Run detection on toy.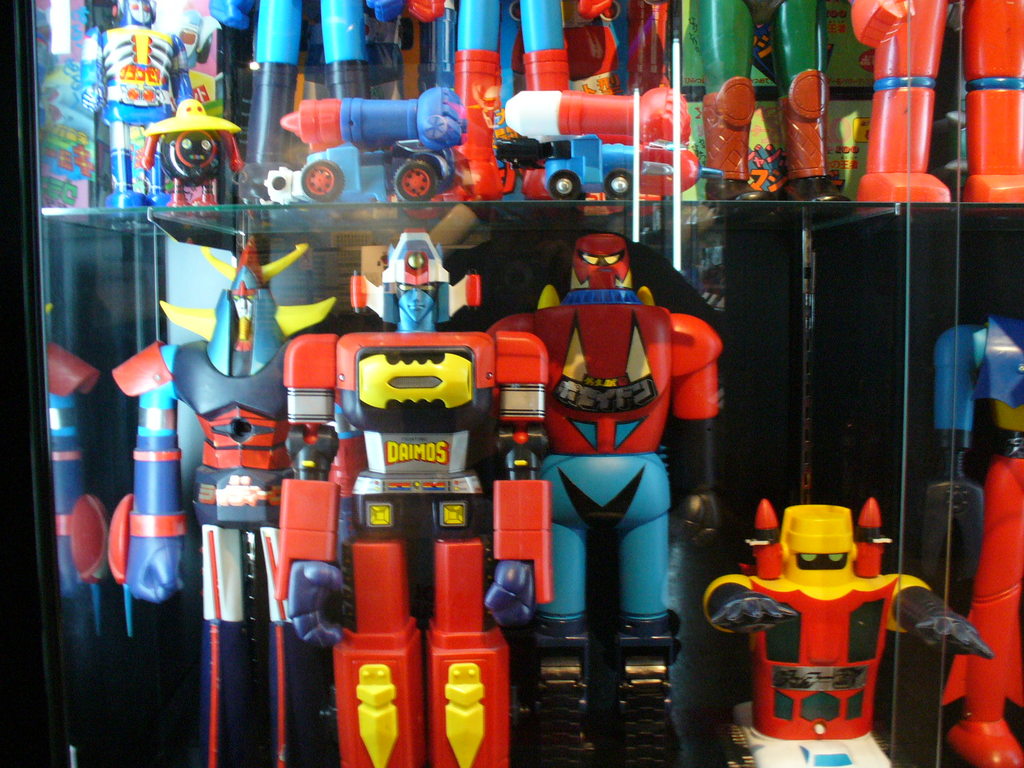
Result: (x1=198, y1=0, x2=399, y2=213).
